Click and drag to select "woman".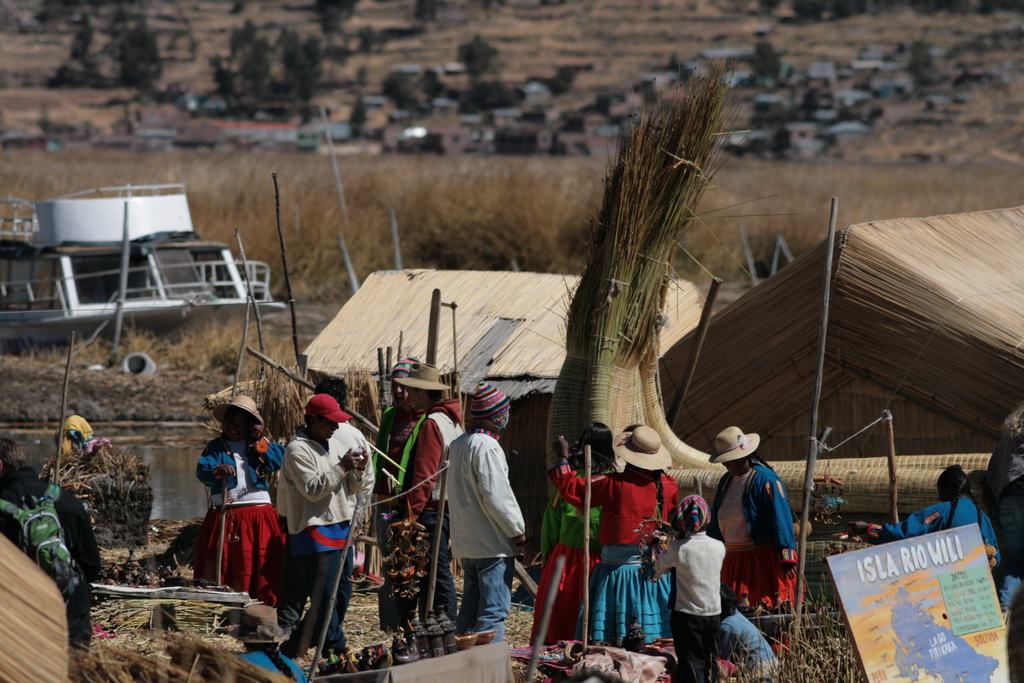
Selection: bbox=(227, 589, 321, 677).
